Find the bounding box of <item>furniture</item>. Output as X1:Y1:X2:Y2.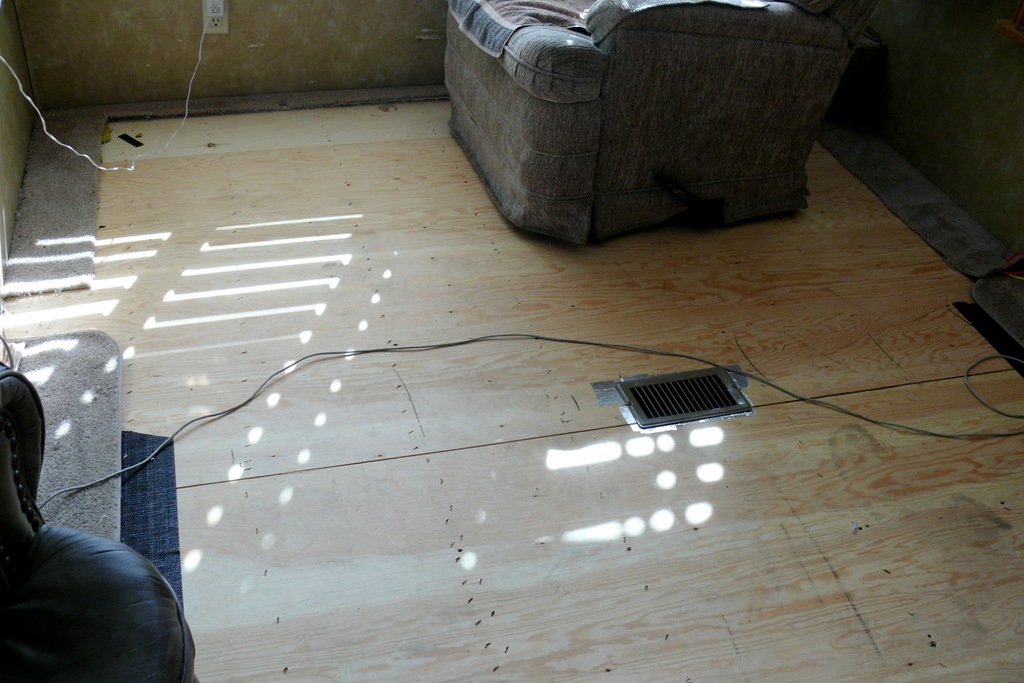
0:359:199:682.
